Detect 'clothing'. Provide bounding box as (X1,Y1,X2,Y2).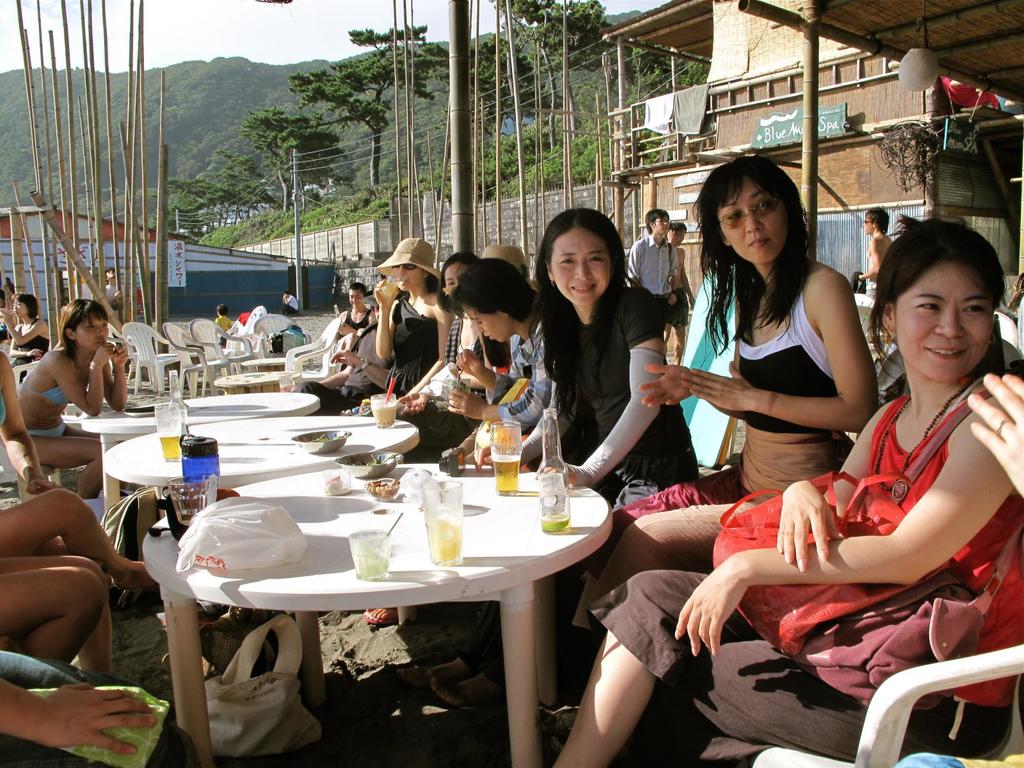
(442,324,557,462).
